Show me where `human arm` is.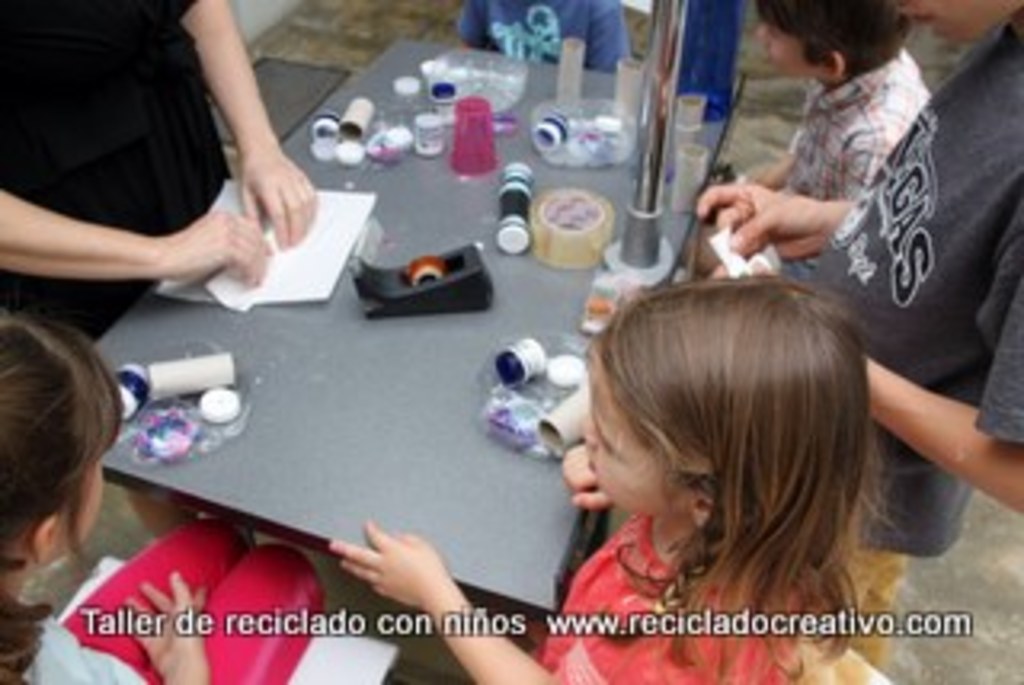
`human arm` is at (557, 435, 611, 506).
